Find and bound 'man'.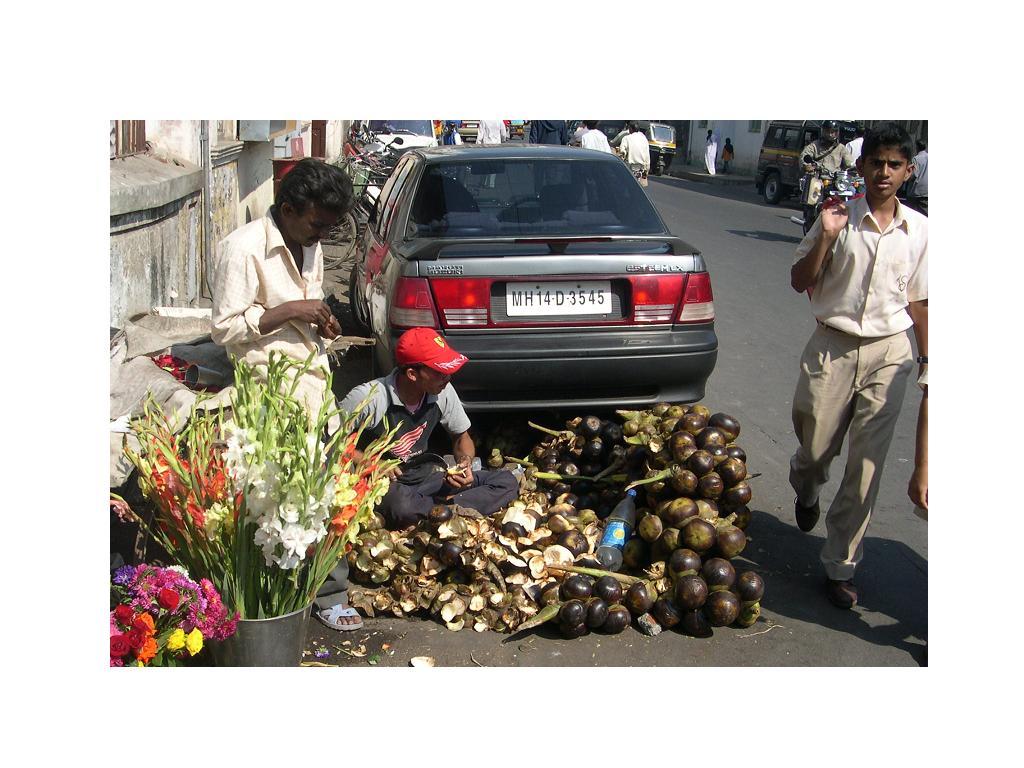
Bound: [622,120,652,174].
